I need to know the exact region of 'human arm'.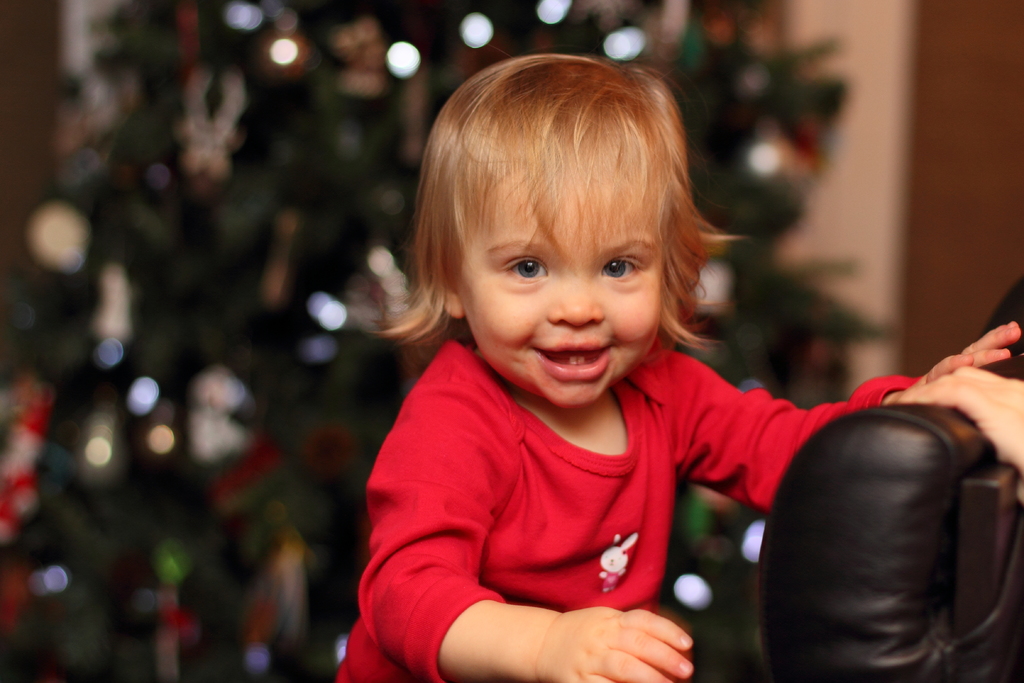
Region: (left=677, top=316, right=1018, bottom=513).
